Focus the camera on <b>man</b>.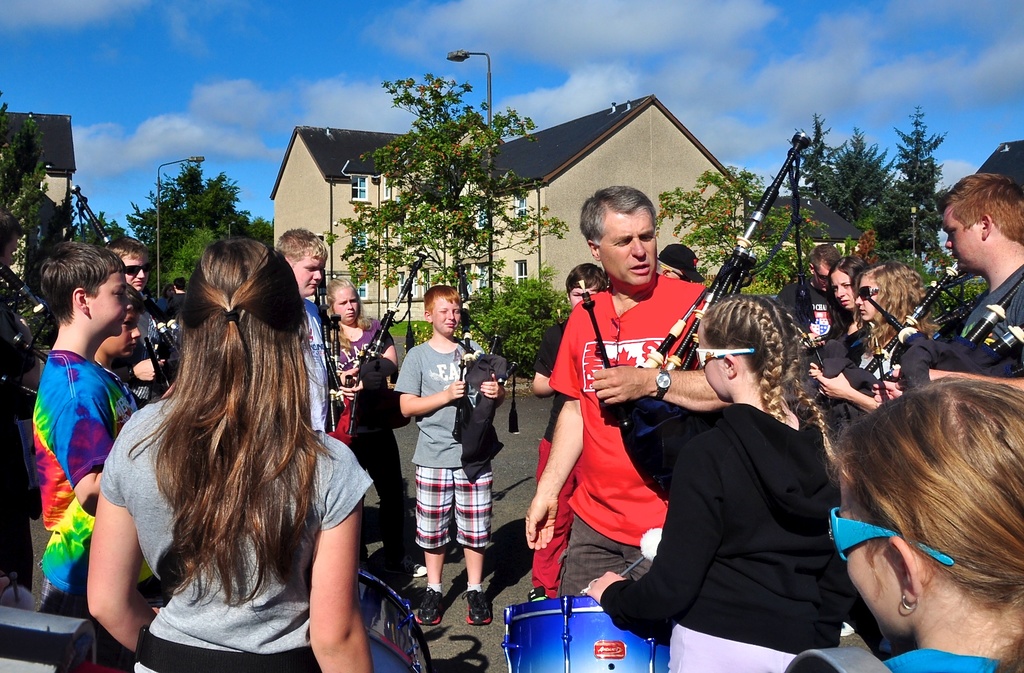
Focus region: 656, 244, 705, 289.
